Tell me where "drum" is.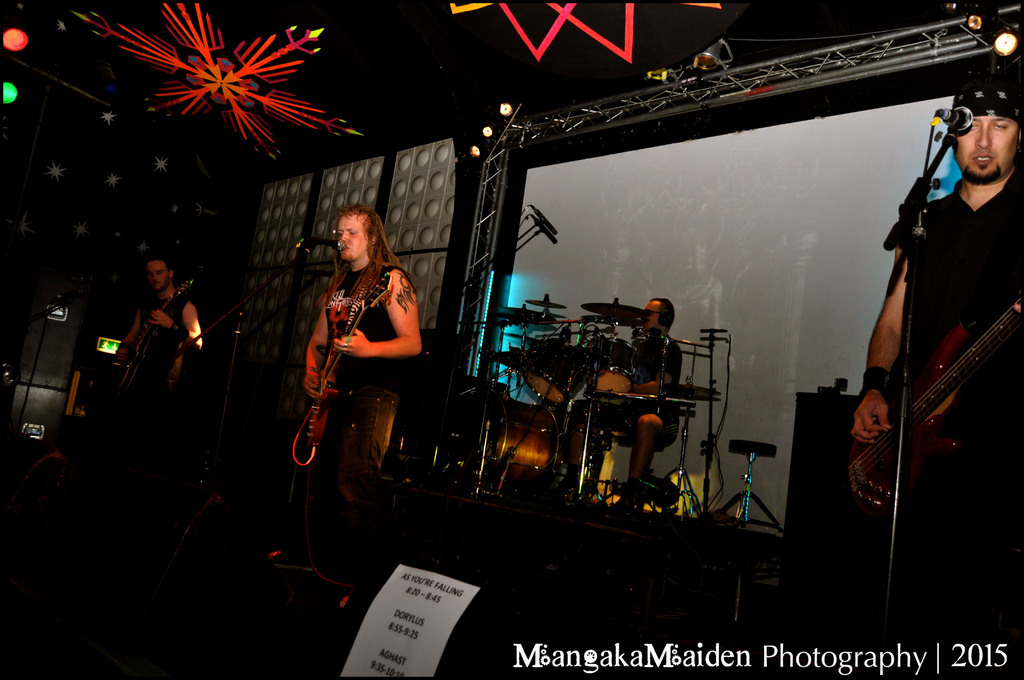
"drum" is at {"left": 522, "top": 337, "right": 588, "bottom": 407}.
